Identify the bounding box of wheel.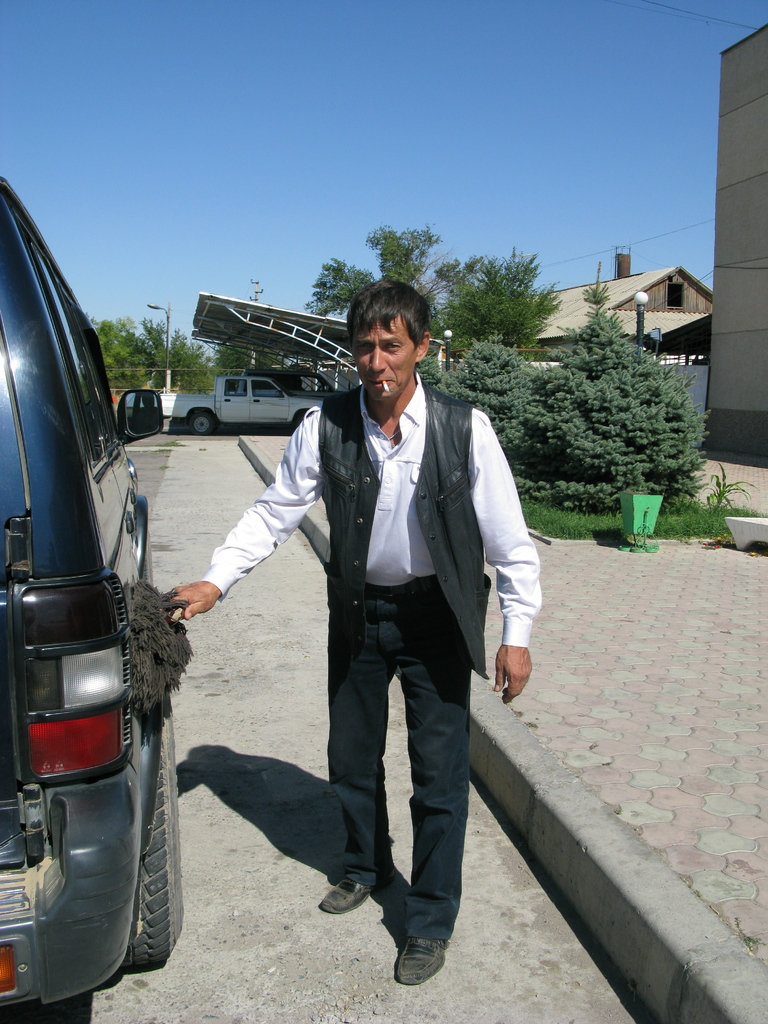
[x1=191, y1=413, x2=214, y2=435].
